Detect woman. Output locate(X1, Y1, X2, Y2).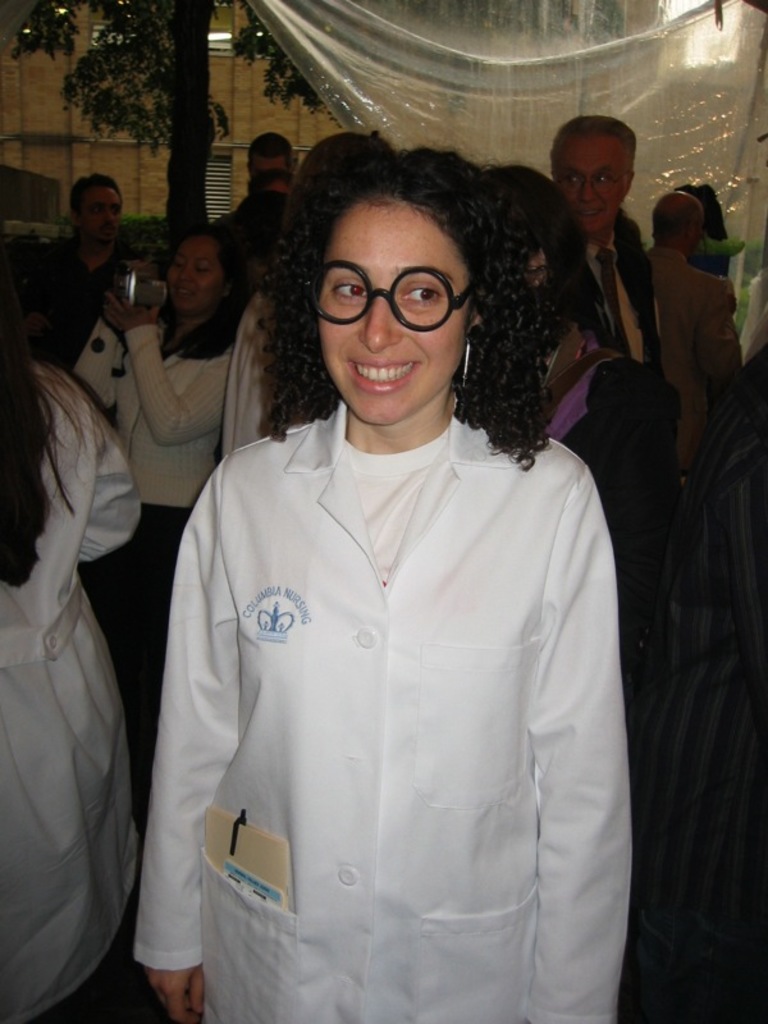
locate(120, 134, 654, 995).
